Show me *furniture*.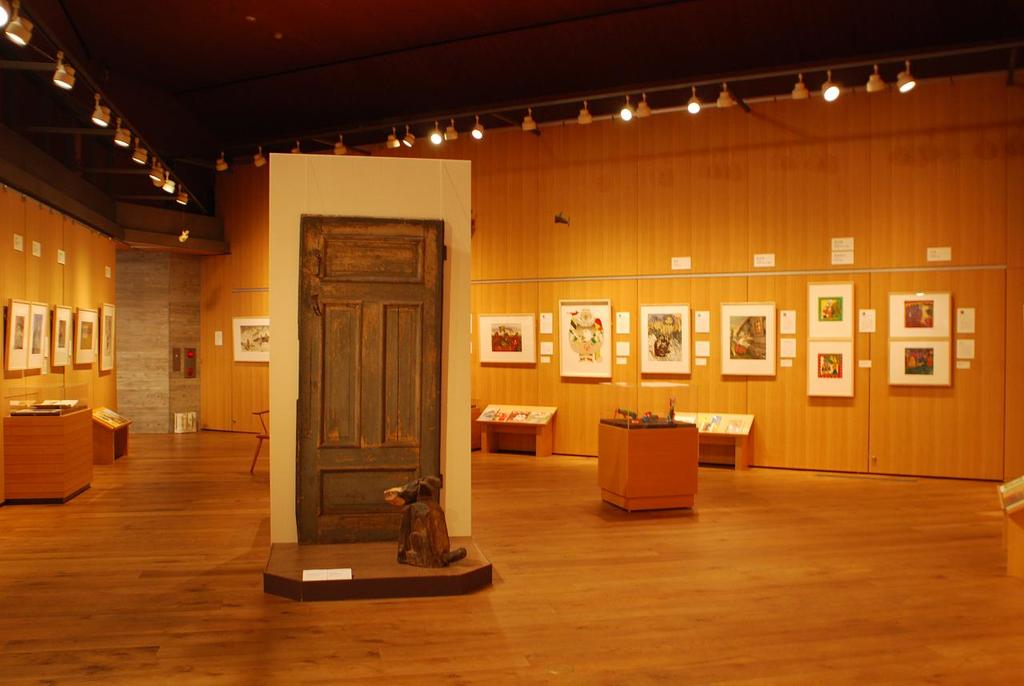
*furniture* is here: [254, 404, 271, 469].
